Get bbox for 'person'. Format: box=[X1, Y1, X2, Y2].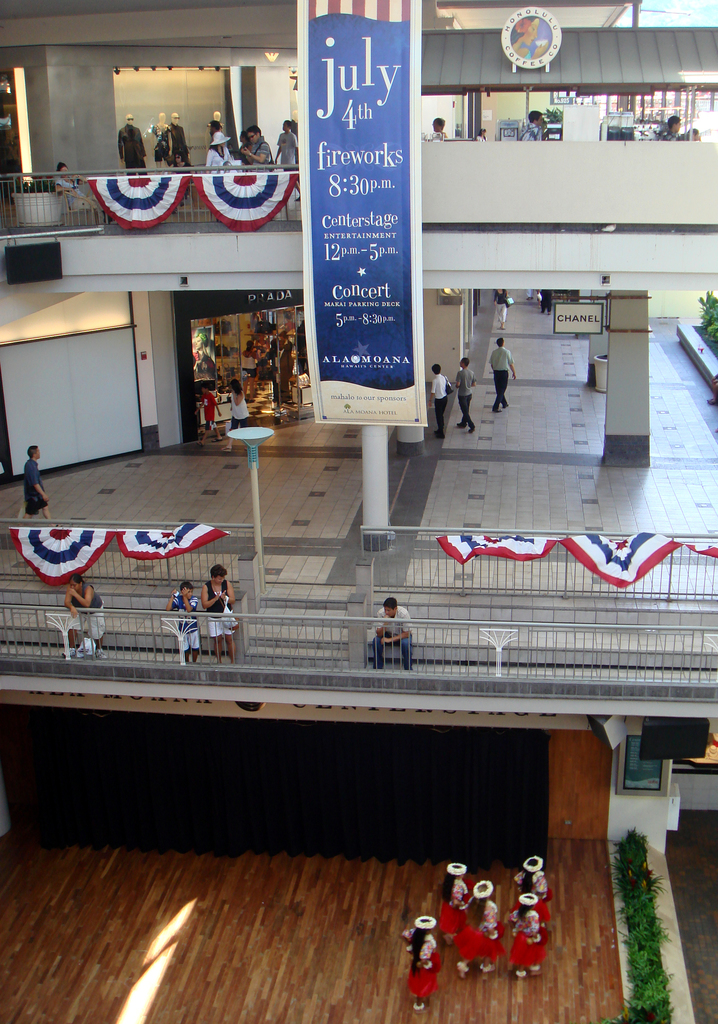
box=[504, 897, 544, 984].
